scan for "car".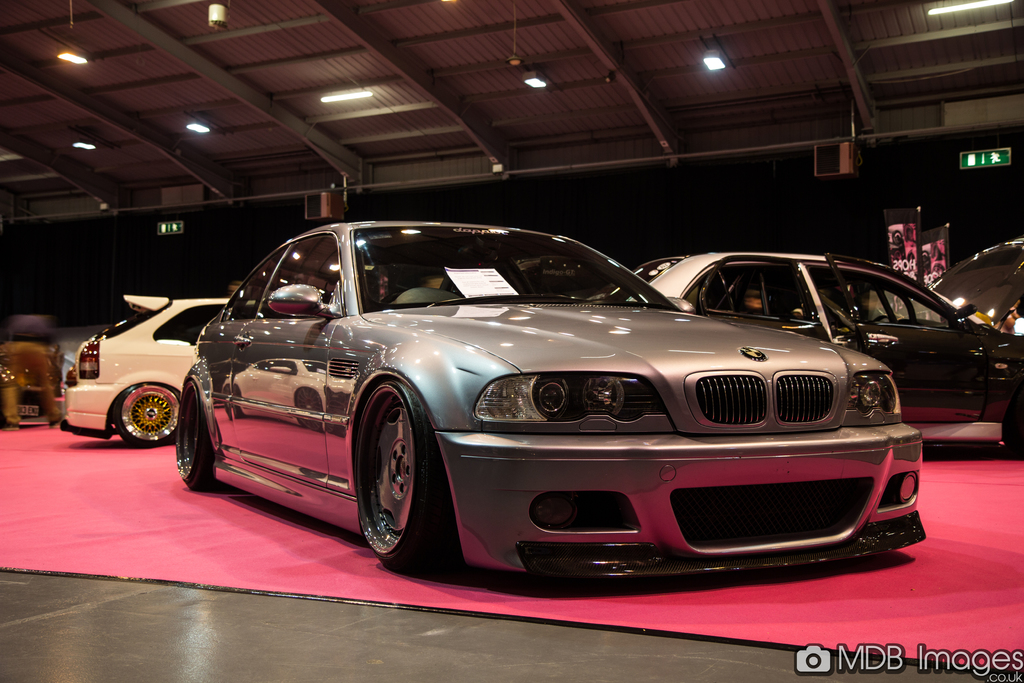
Scan result: bbox=[625, 242, 1023, 415].
